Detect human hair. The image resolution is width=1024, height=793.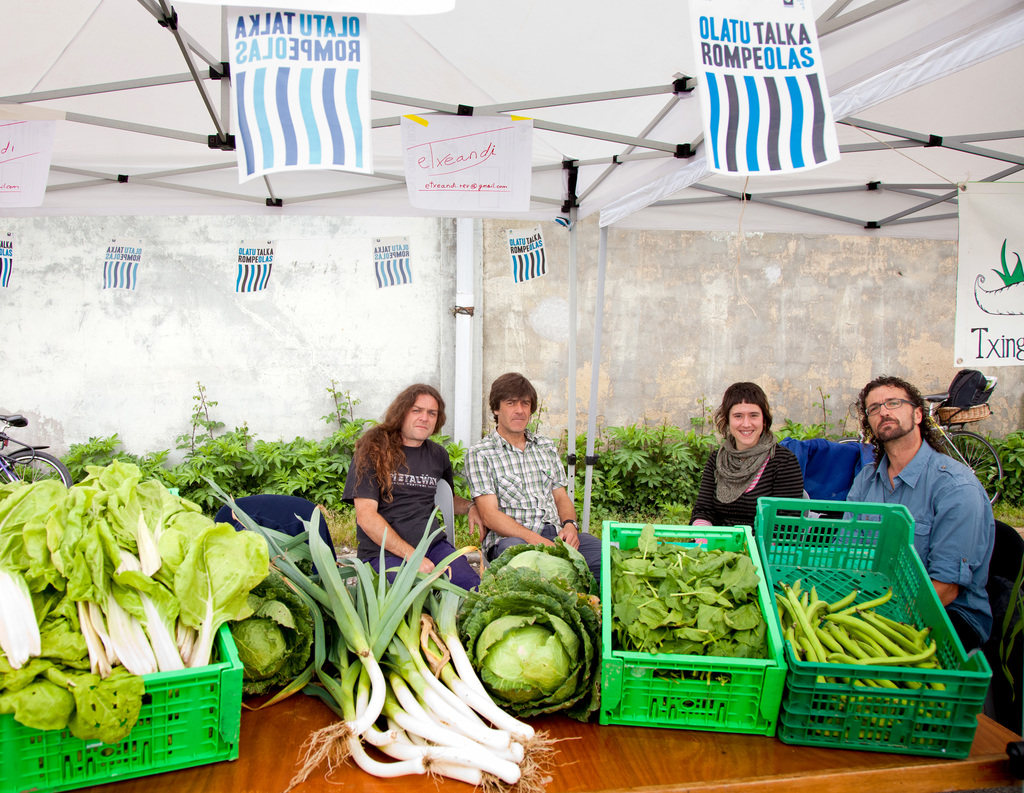
856/375/950/477.
